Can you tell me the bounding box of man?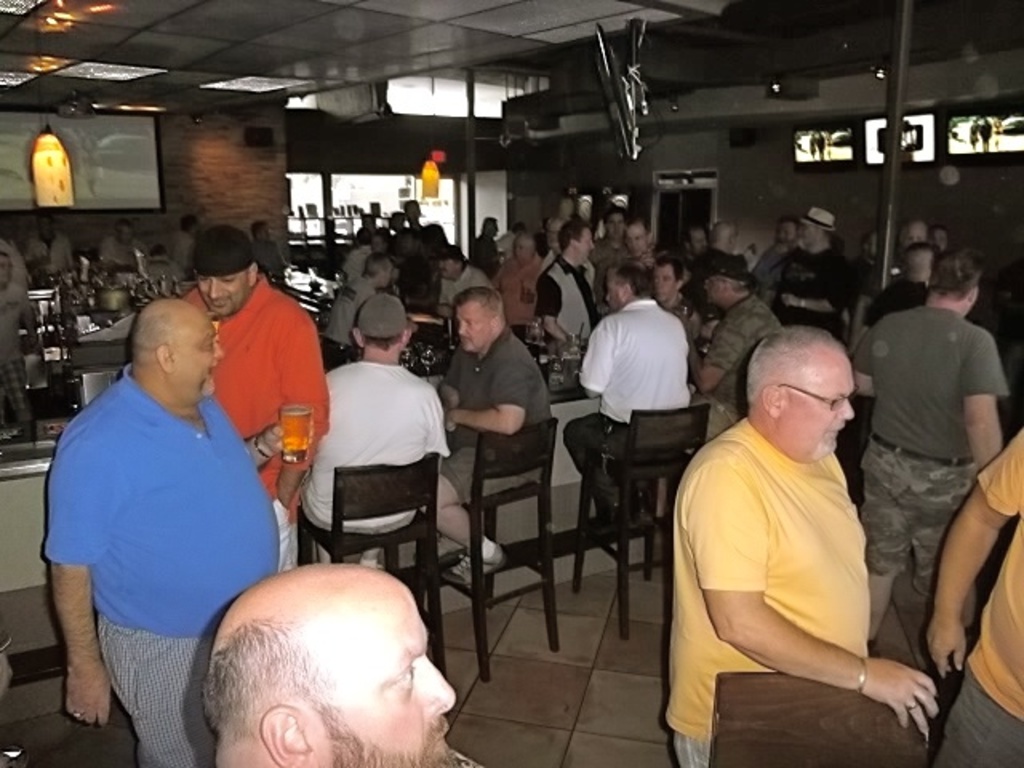
box(98, 216, 150, 269).
